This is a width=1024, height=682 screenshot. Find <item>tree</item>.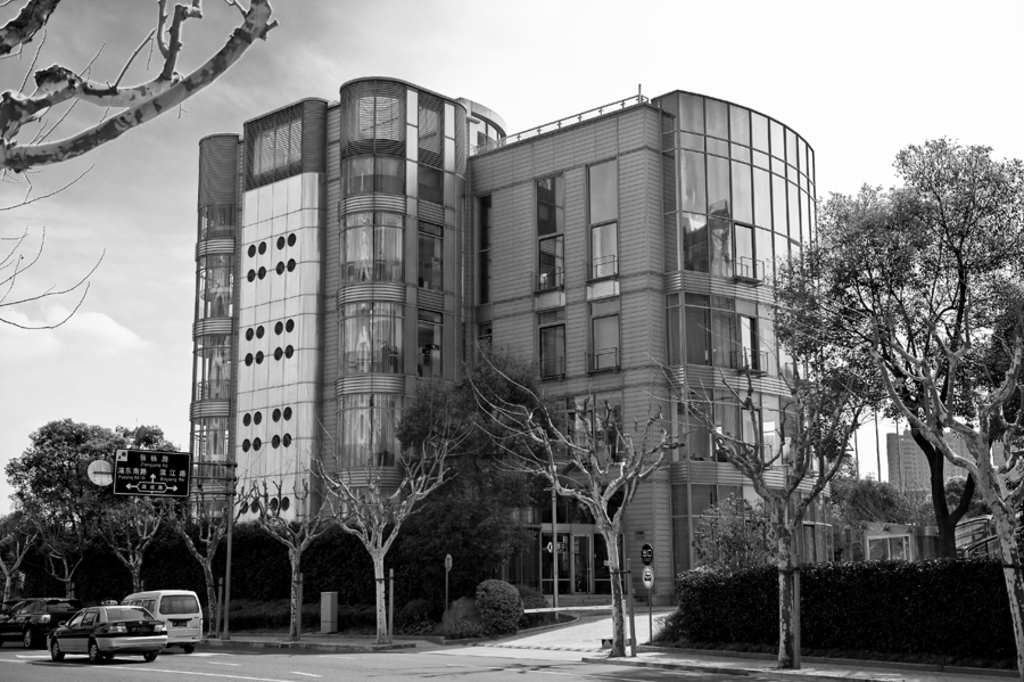
Bounding box: [left=8, top=414, right=123, bottom=602].
